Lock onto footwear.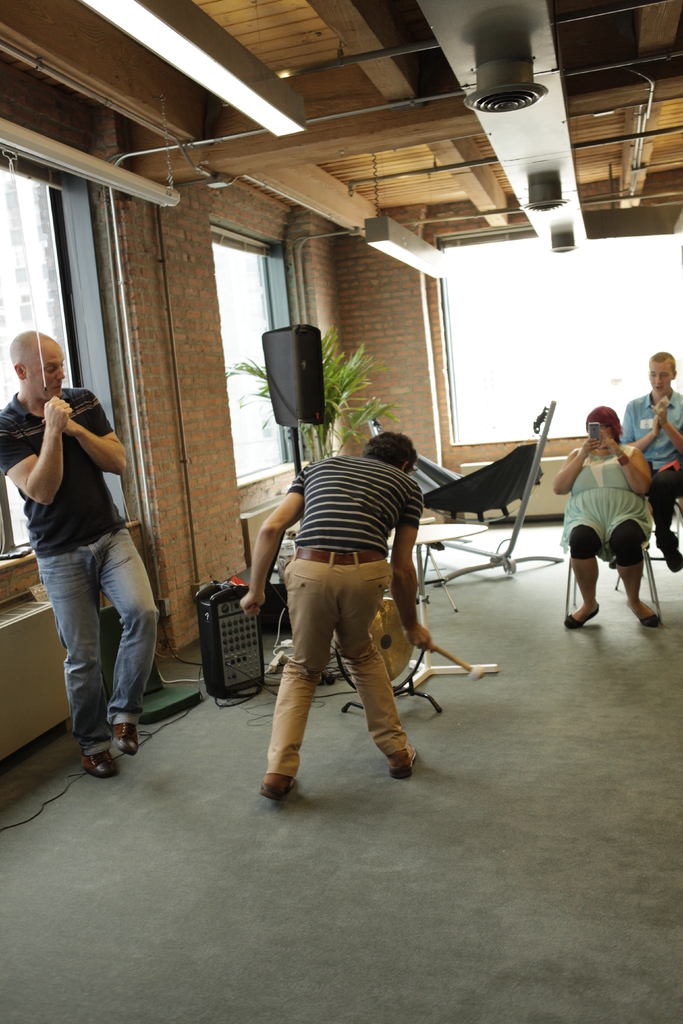
Locked: l=255, t=772, r=297, b=803.
